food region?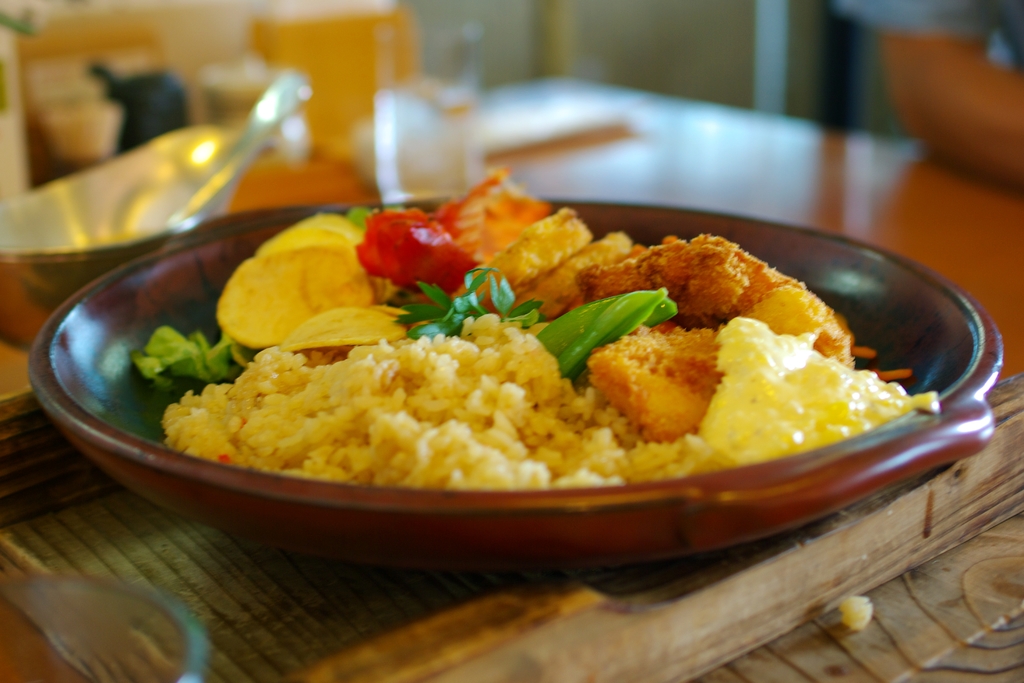
pyautogui.locateOnScreen(116, 157, 1017, 542)
